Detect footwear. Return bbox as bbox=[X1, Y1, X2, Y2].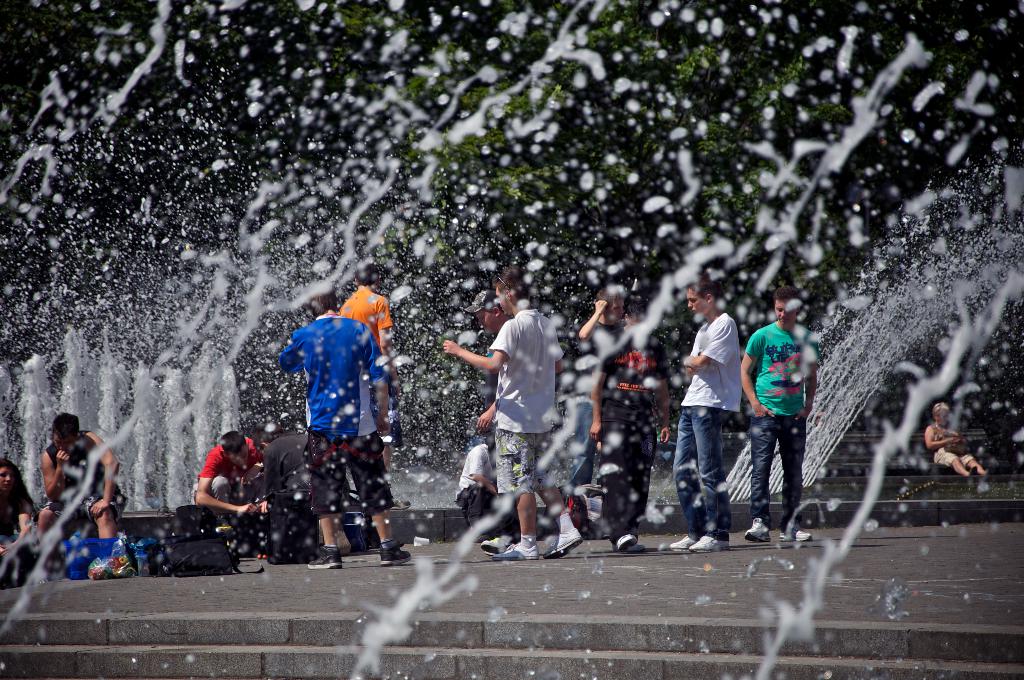
bbox=[779, 522, 813, 546].
